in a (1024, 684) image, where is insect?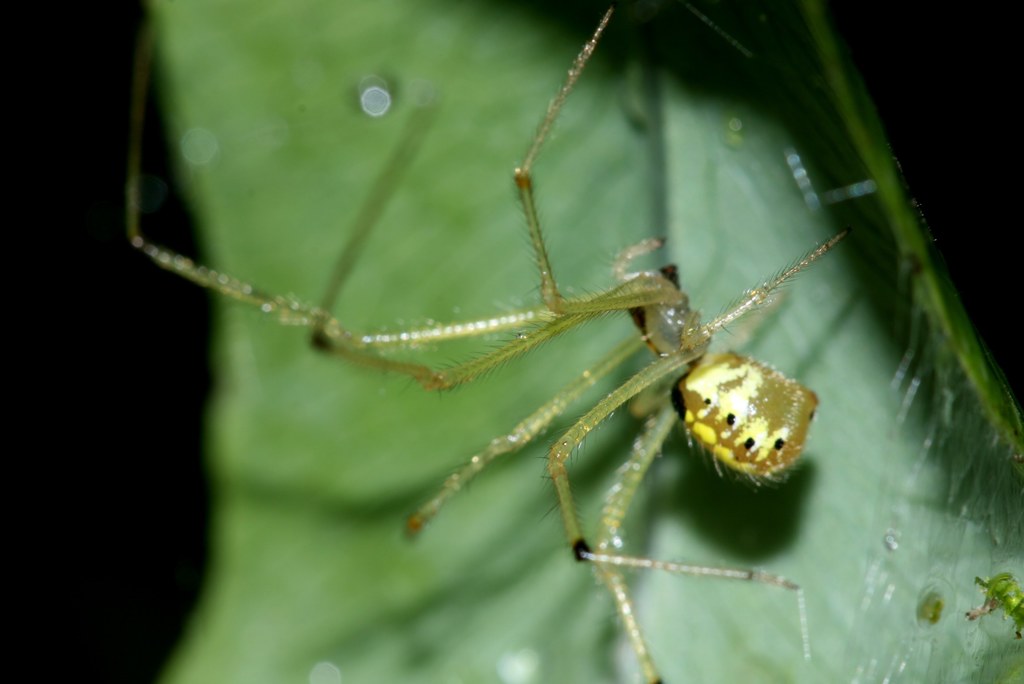
select_region(124, 0, 858, 683).
